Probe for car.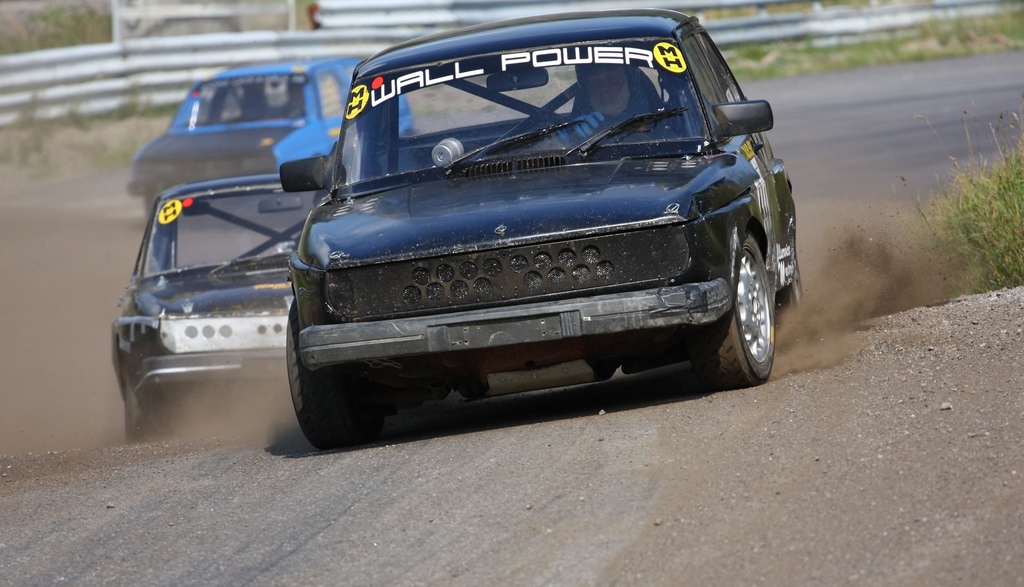
Probe result: 278,10,792,454.
